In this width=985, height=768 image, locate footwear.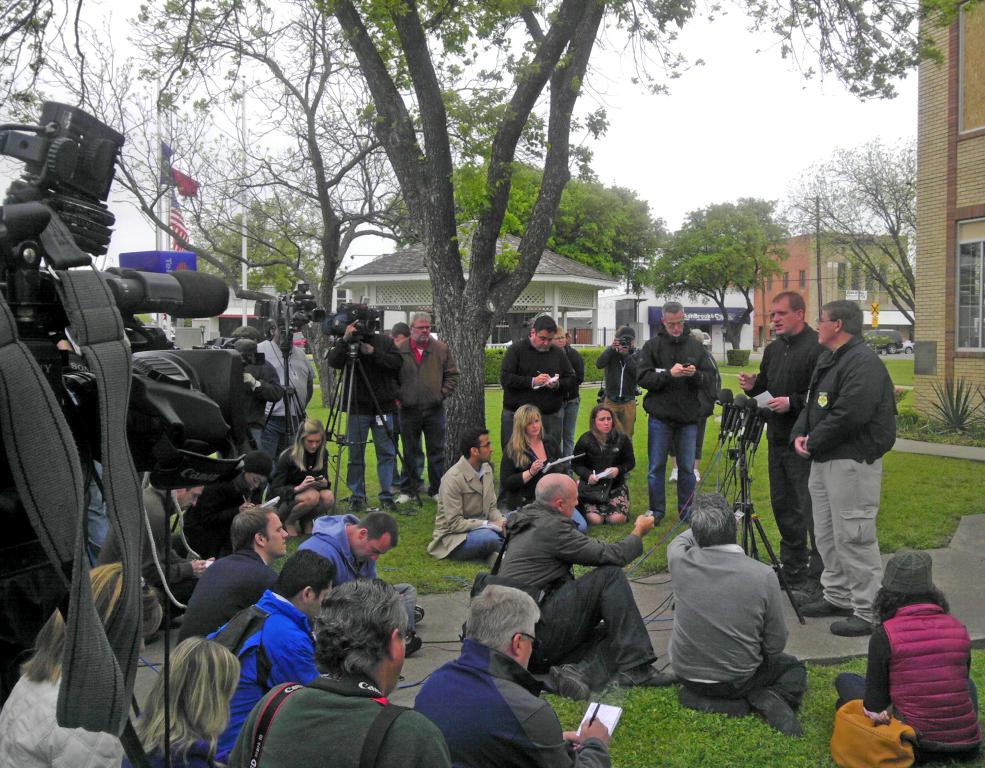
Bounding box: <box>377,500,395,511</box>.
